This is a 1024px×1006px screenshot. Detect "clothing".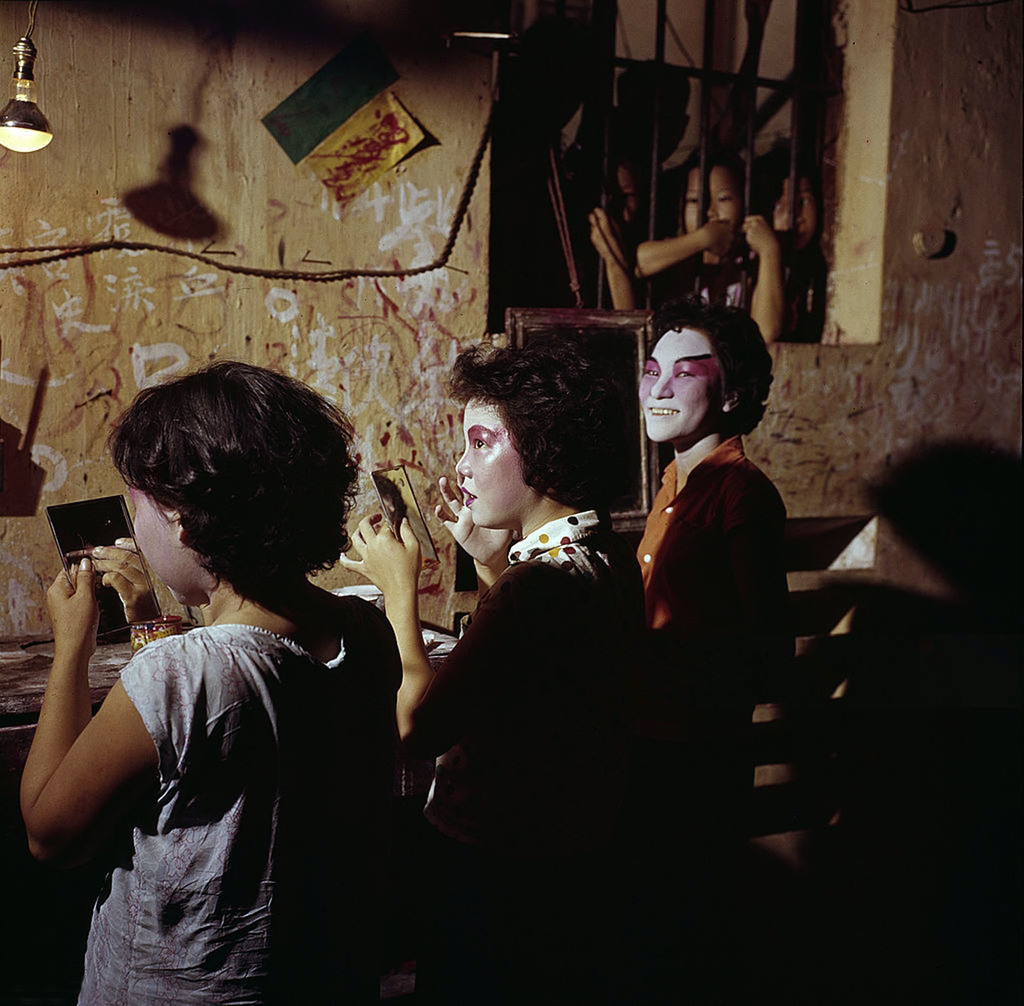
96/625/409/1005.
